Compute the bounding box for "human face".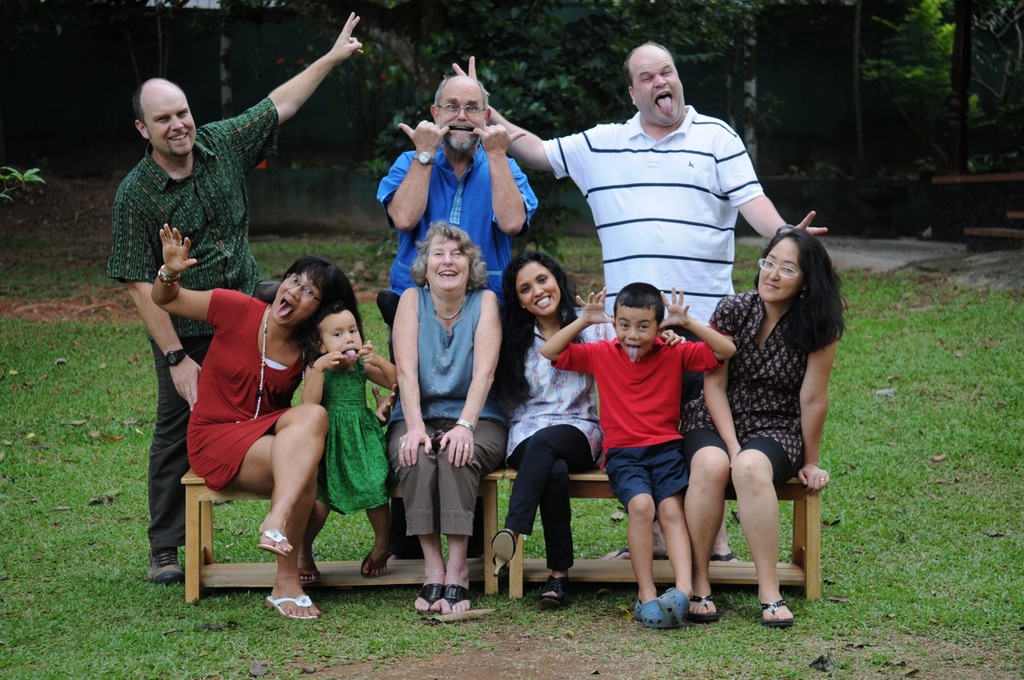
bbox=(438, 79, 483, 151).
